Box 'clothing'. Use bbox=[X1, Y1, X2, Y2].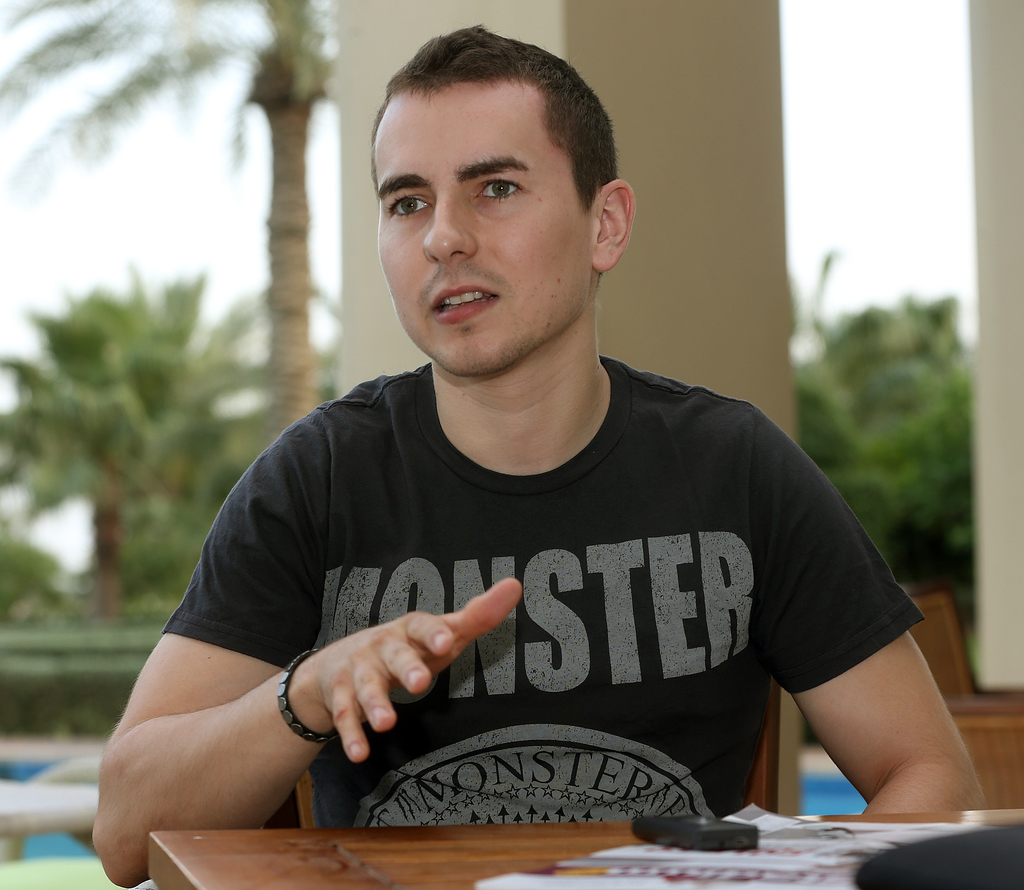
bbox=[158, 352, 924, 834].
